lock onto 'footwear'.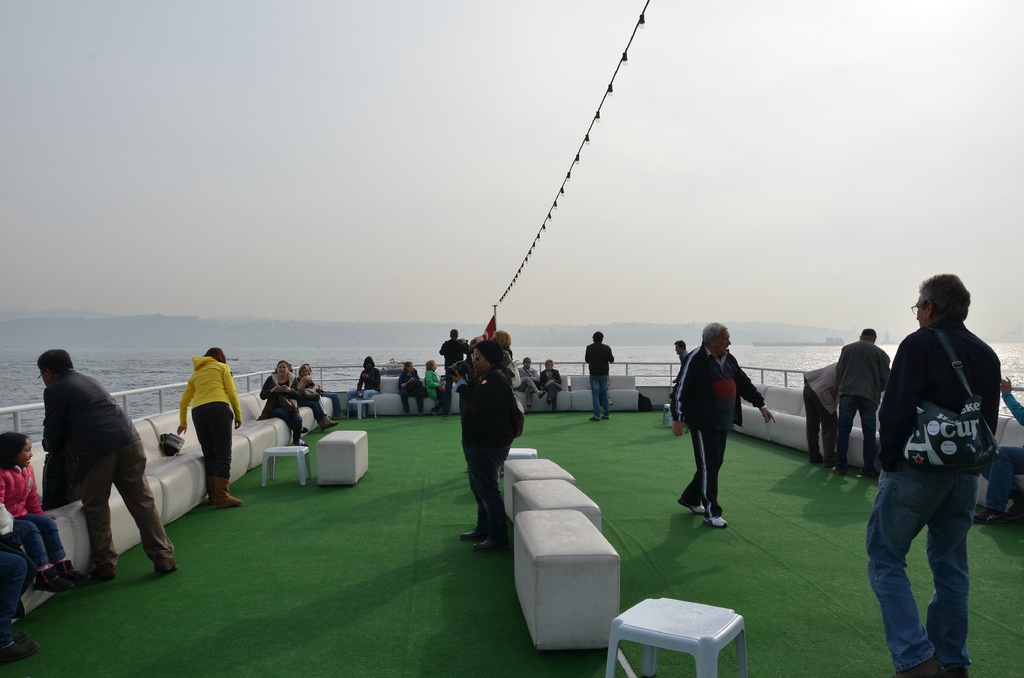
Locked: (x1=301, y1=426, x2=308, y2=432).
